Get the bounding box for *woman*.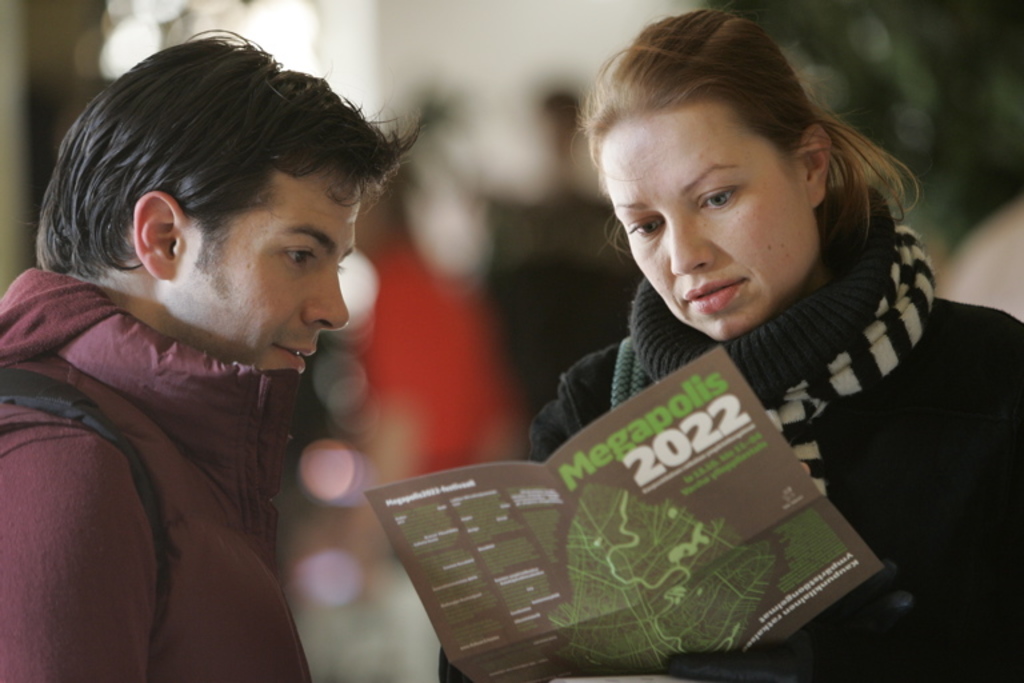
[463,3,956,630].
